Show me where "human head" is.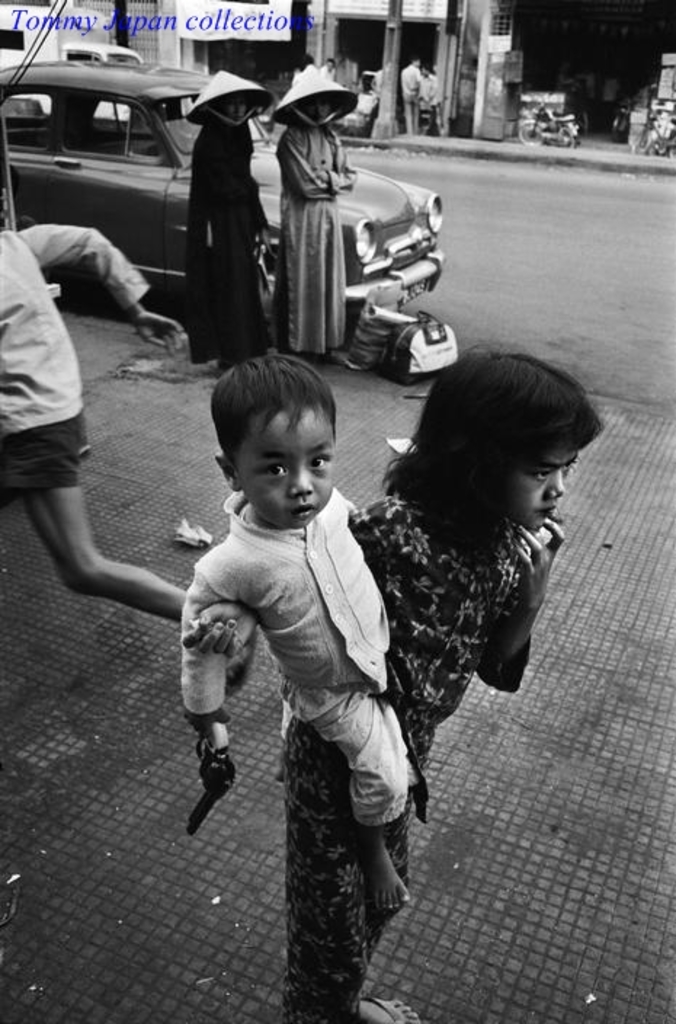
"human head" is at [x1=212, y1=356, x2=334, y2=532].
